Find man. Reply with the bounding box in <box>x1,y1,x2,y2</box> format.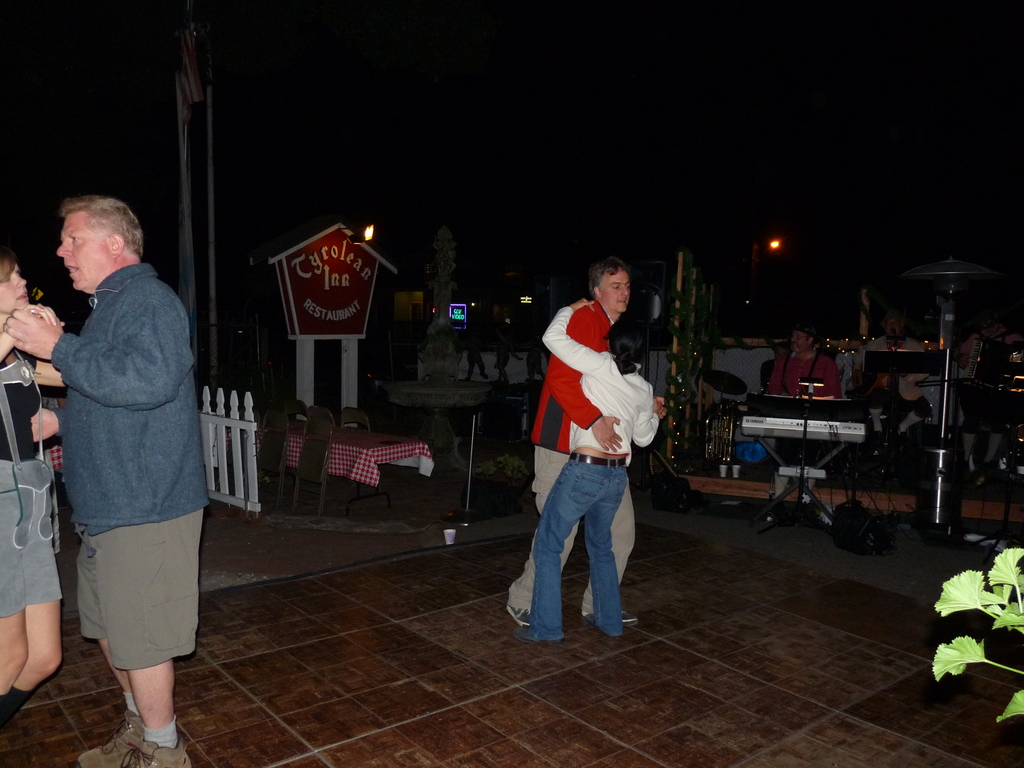
<box>859,312,931,441</box>.
